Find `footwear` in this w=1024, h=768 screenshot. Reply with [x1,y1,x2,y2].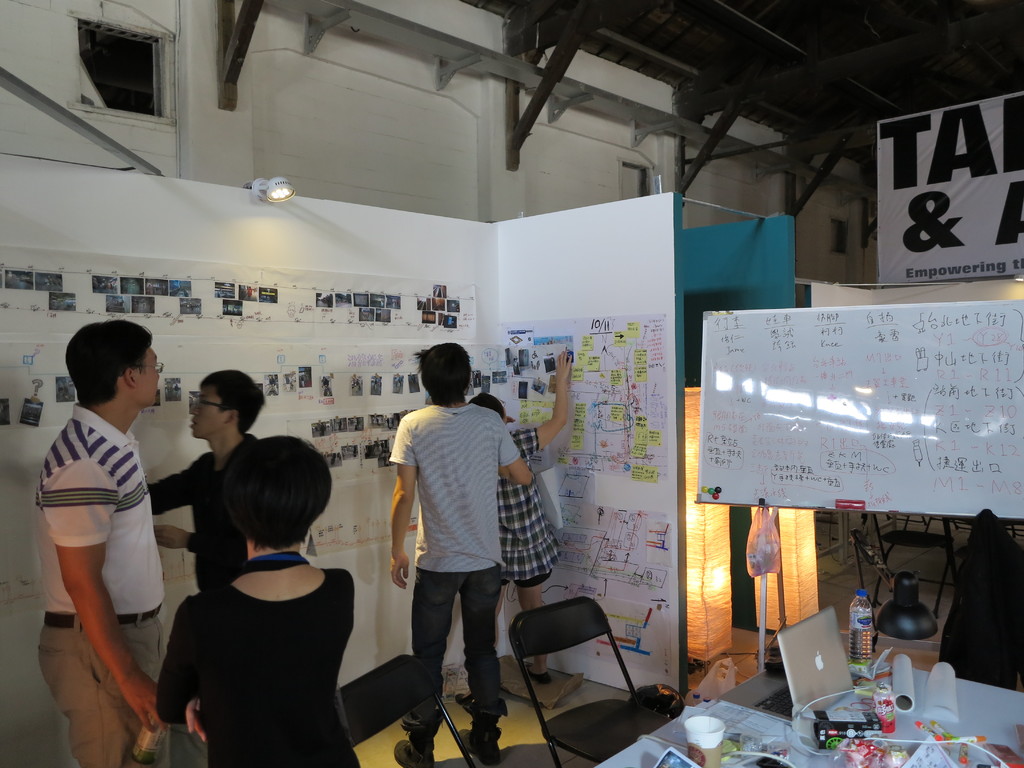
[526,666,552,683].
